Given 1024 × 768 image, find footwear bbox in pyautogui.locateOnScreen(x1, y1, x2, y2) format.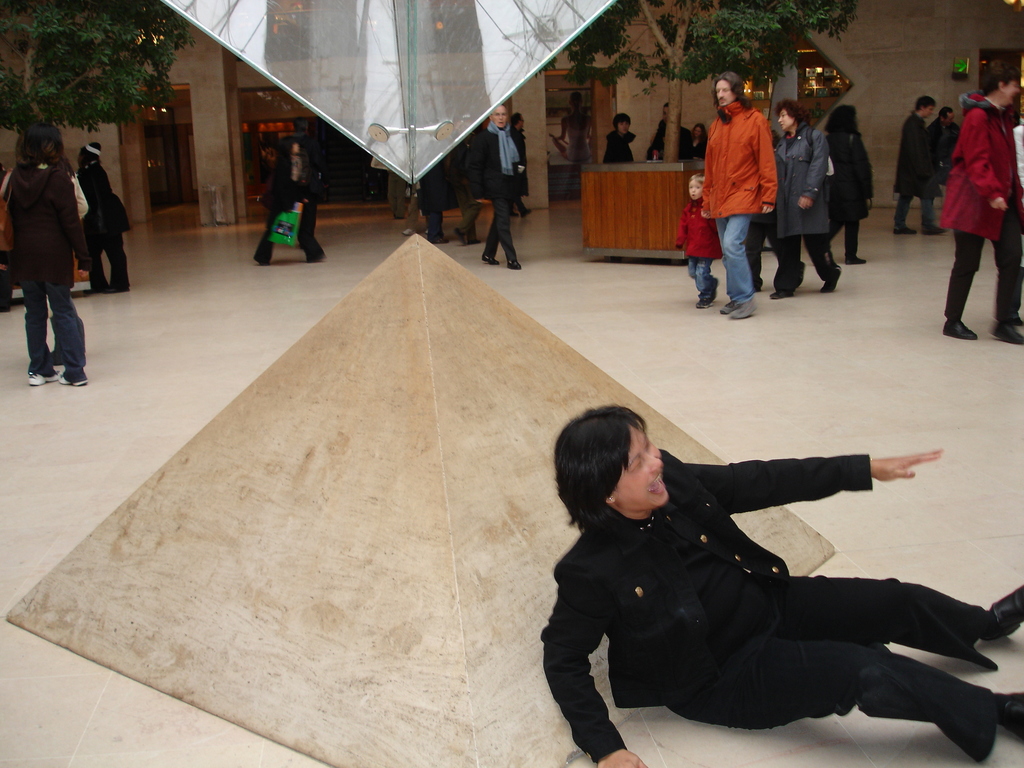
pyautogui.locateOnScreen(60, 367, 89, 383).
